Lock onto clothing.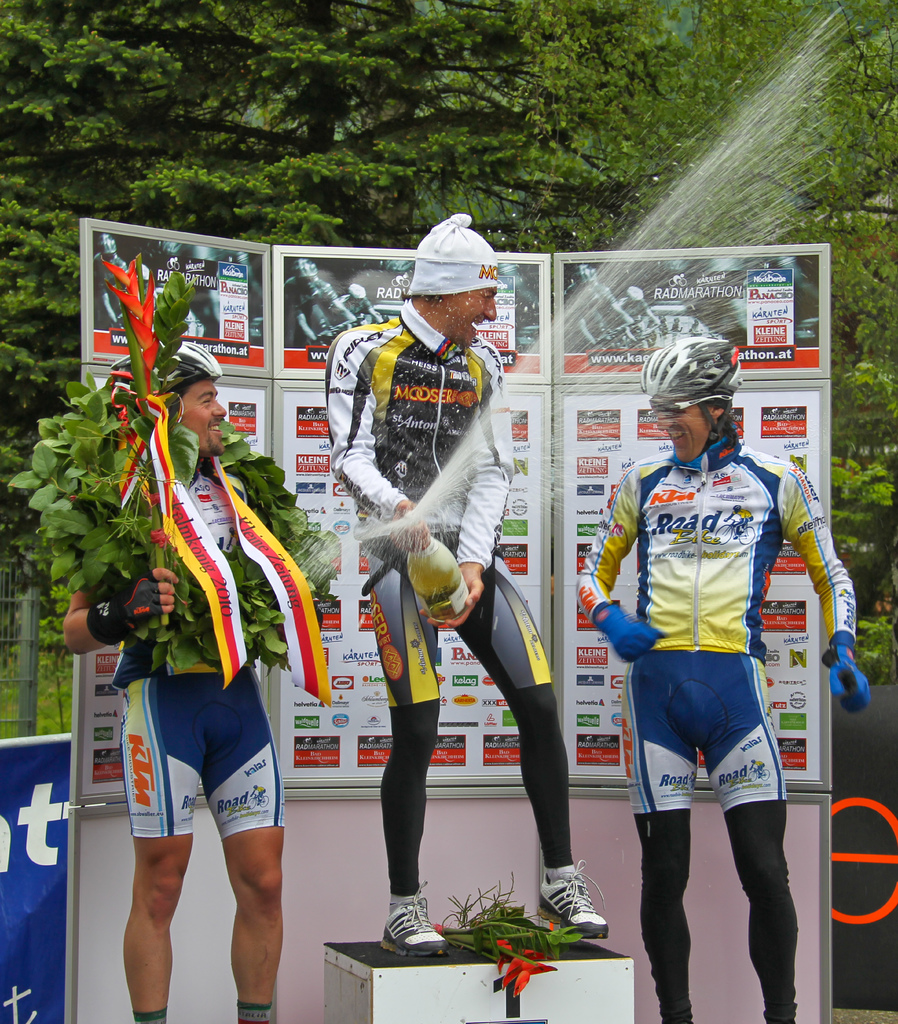
Locked: 111:463:290:839.
